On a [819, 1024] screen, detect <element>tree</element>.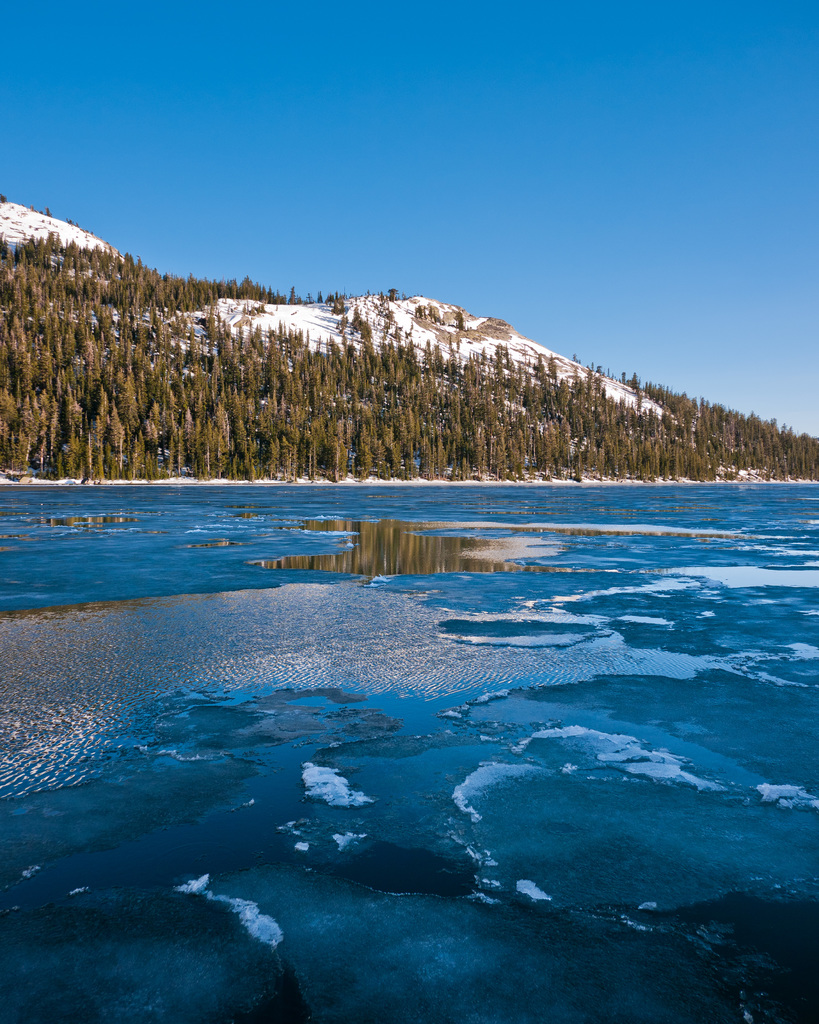
67/220/76/225.
